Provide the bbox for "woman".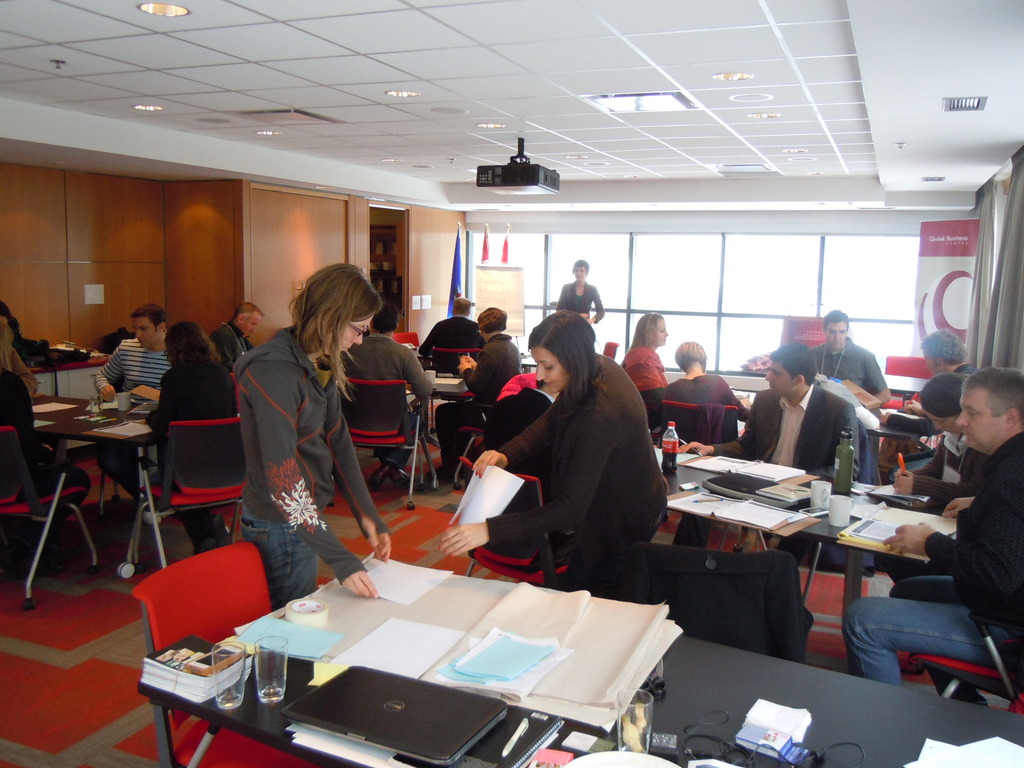
<box>470,309,678,599</box>.
